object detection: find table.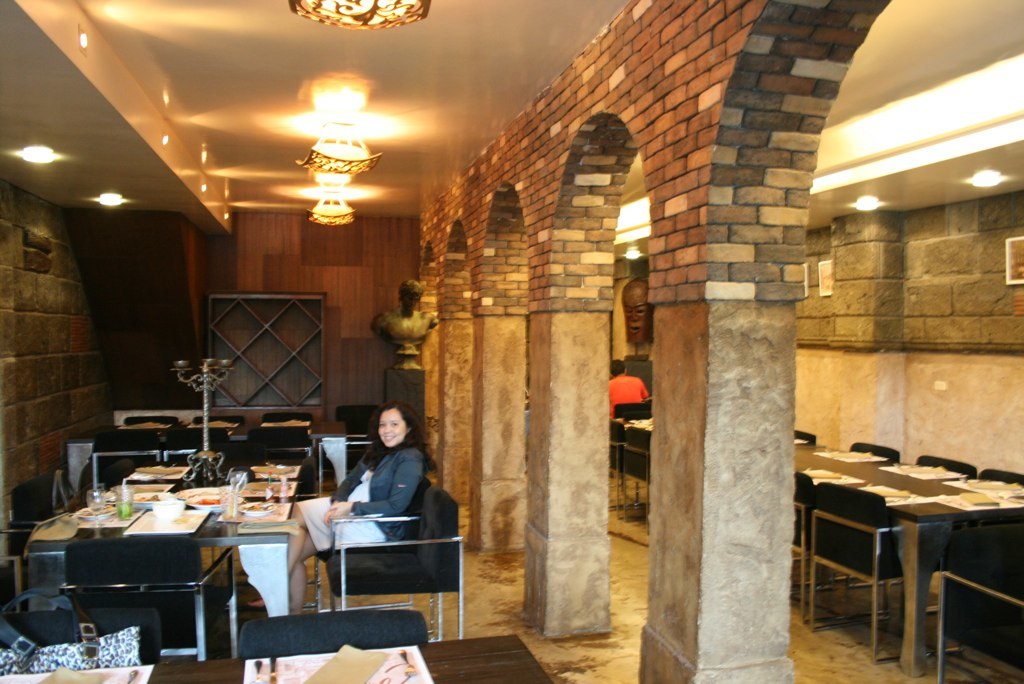
[x1=791, y1=445, x2=1023, y2=661].
